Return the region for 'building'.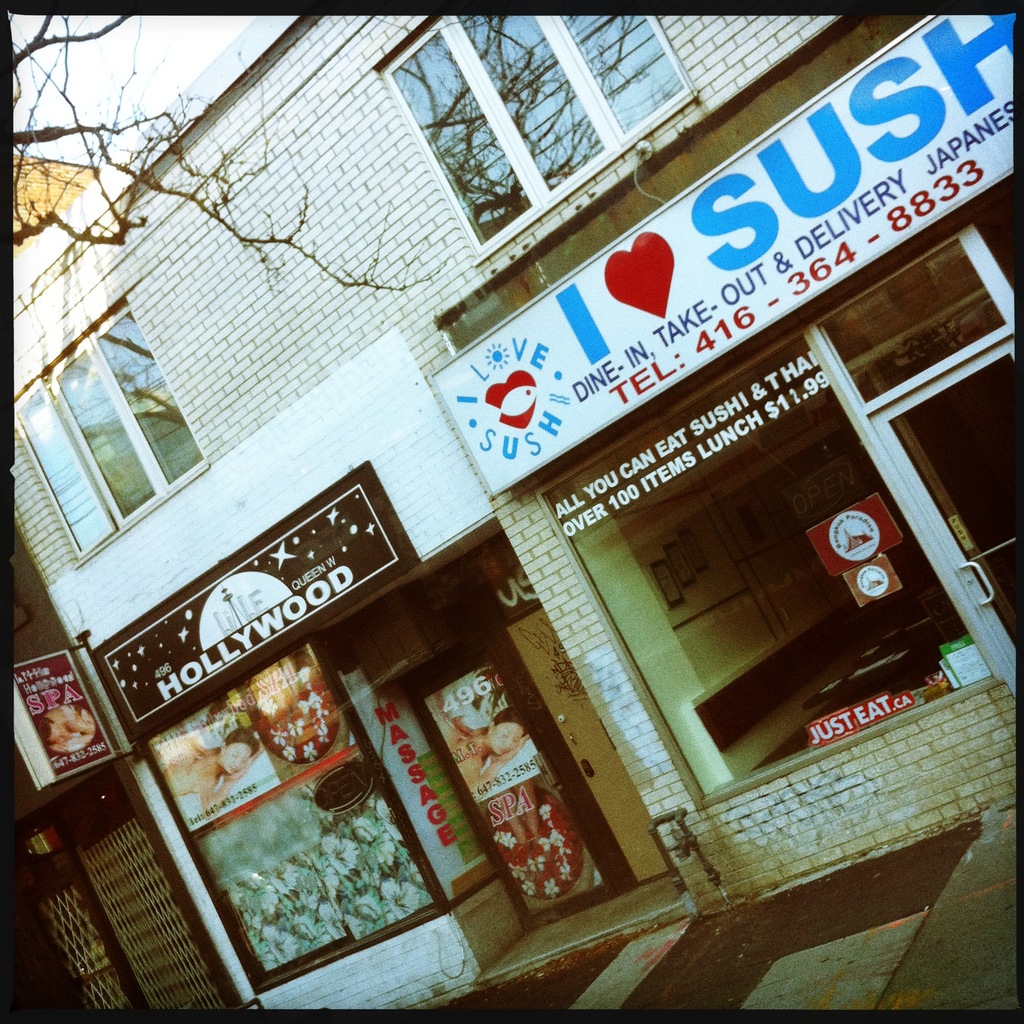
BBox(16, 15, 1020, 1015).
